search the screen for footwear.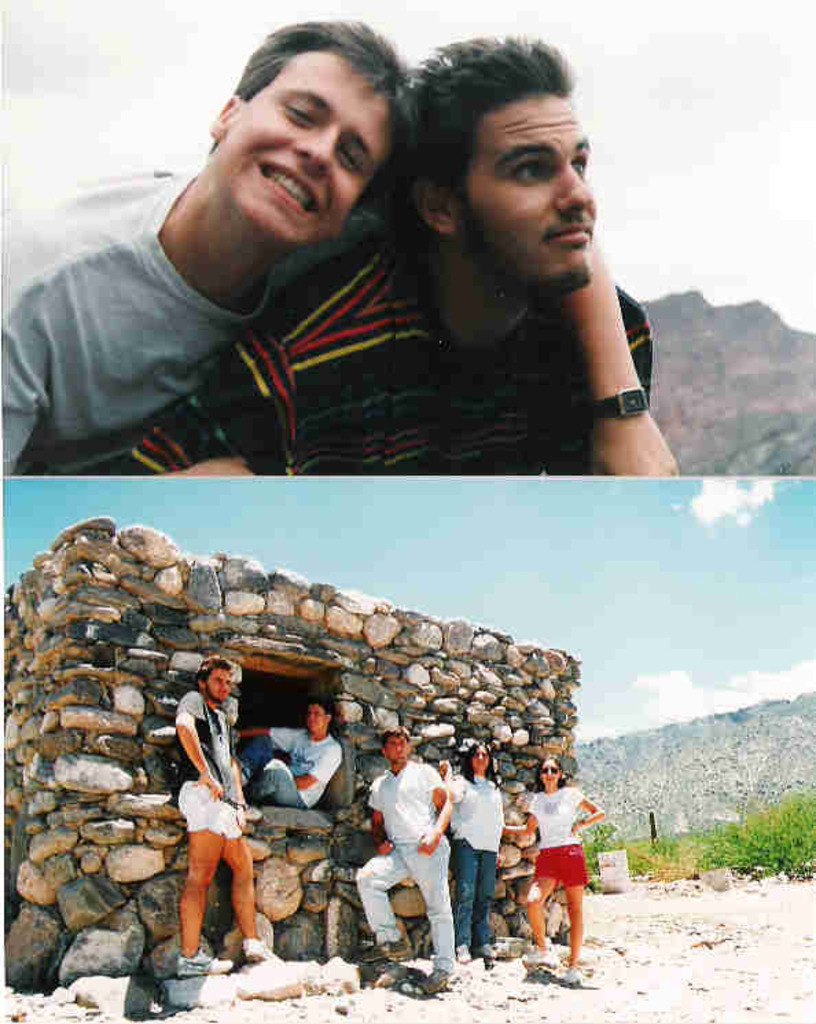
Found at 560:968:580:991.
